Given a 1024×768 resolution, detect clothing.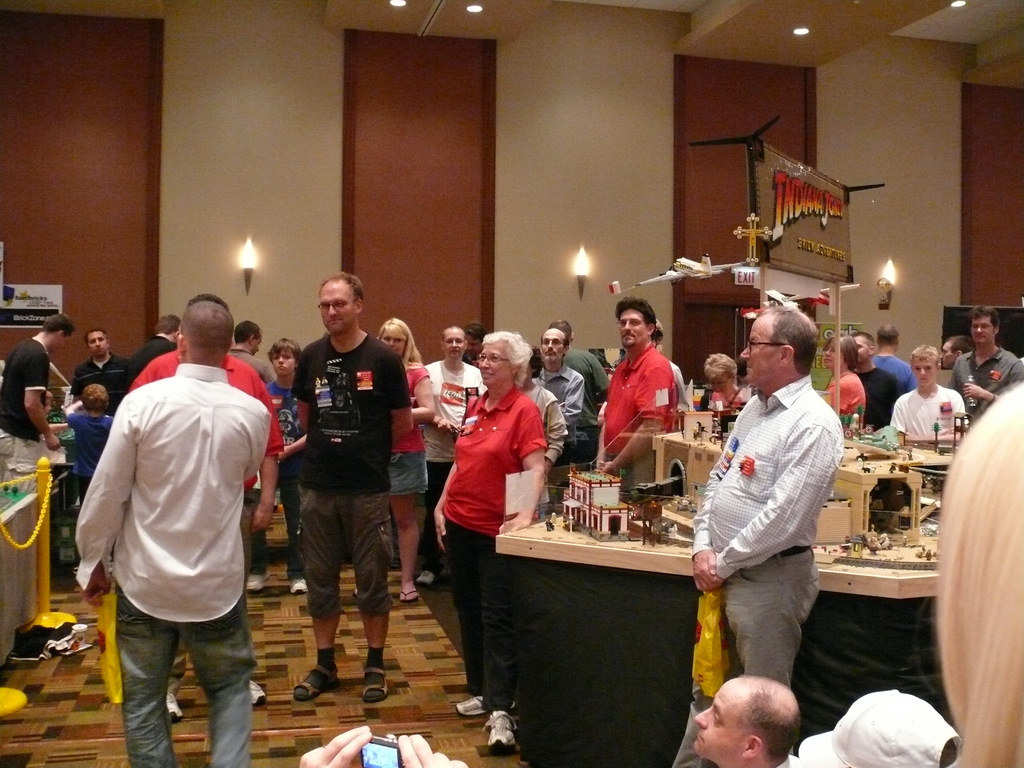
115, 578, 260, 764.
